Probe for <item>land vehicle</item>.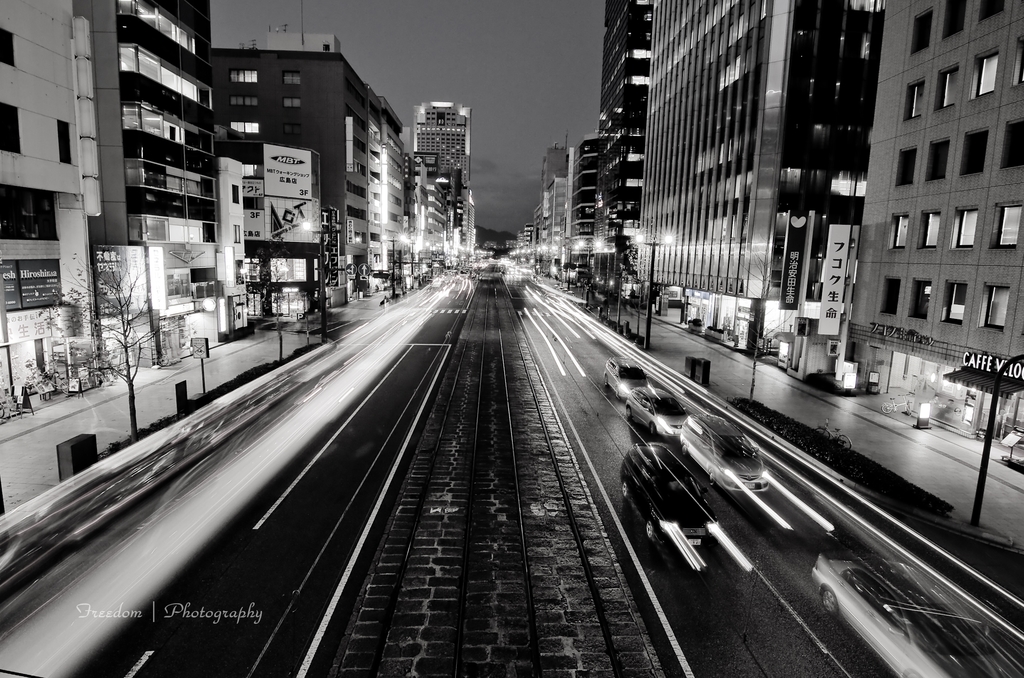
Probe result: Rect(616, 440, 723, 556).
